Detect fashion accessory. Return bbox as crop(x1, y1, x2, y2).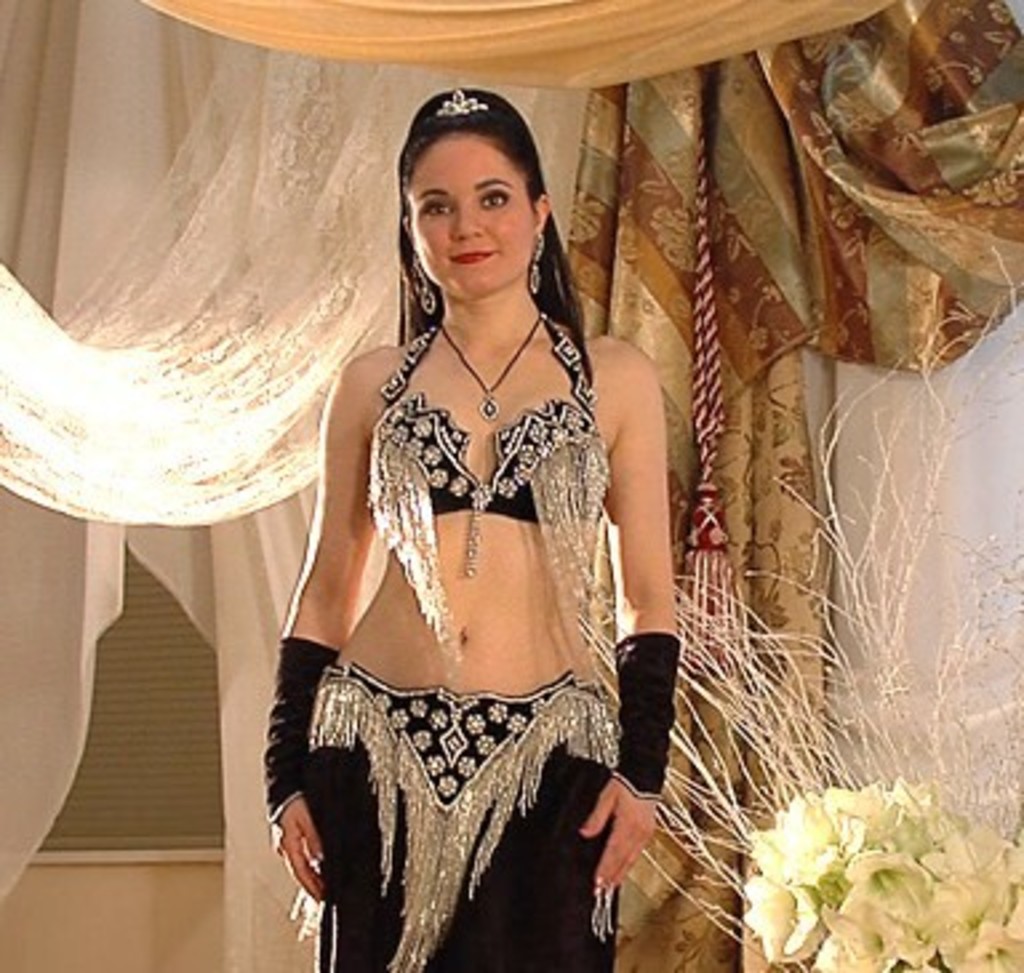
crop(523, 224, 547, 296).
